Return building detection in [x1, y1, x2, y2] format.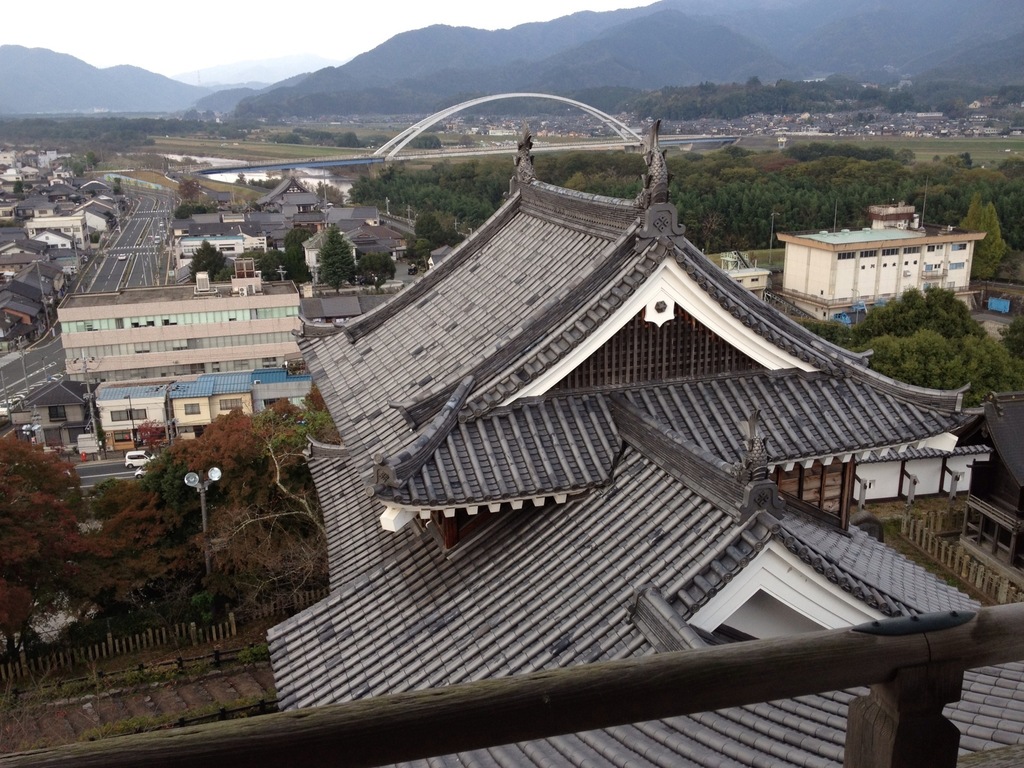
[175, 233, 247, 271].
